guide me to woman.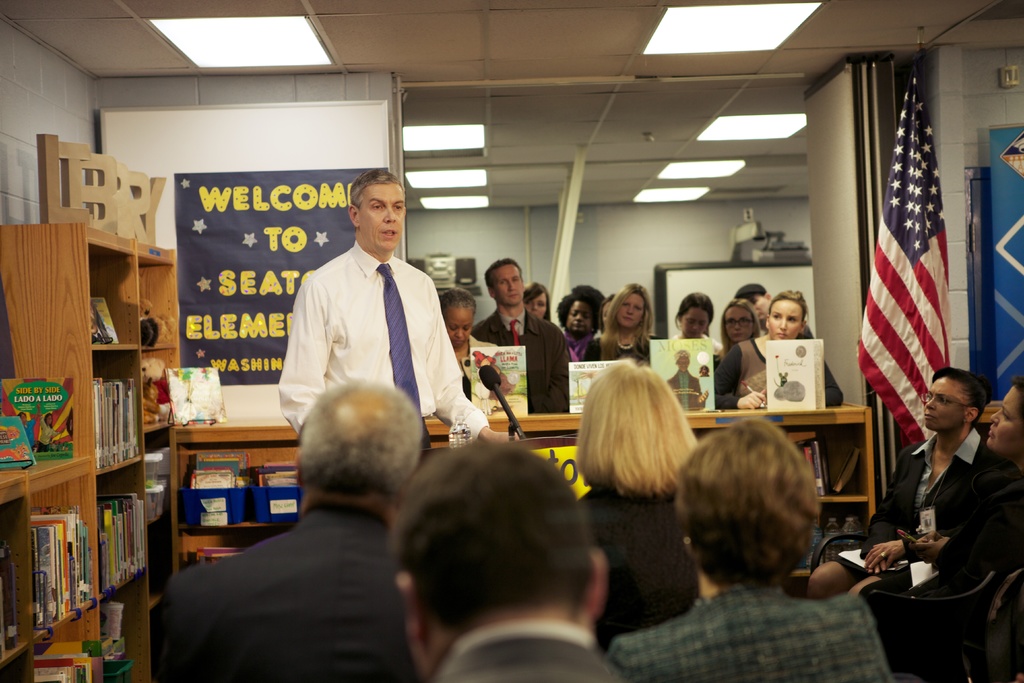
Guidance: (609,418,897,682).
